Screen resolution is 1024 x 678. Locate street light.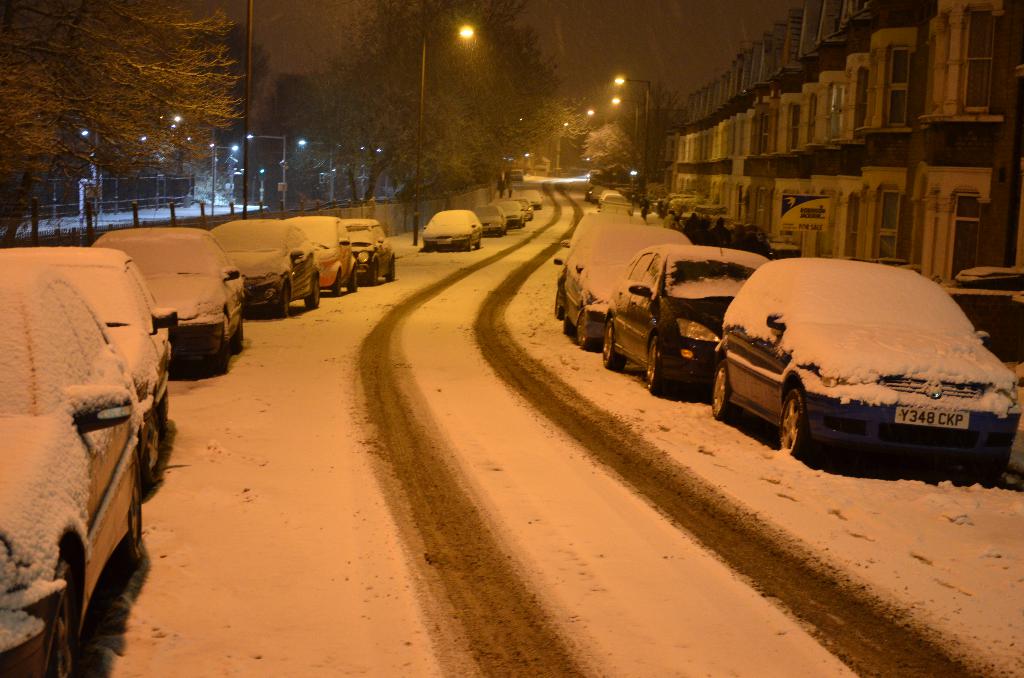
Rect(241, 133, 285, 210).
